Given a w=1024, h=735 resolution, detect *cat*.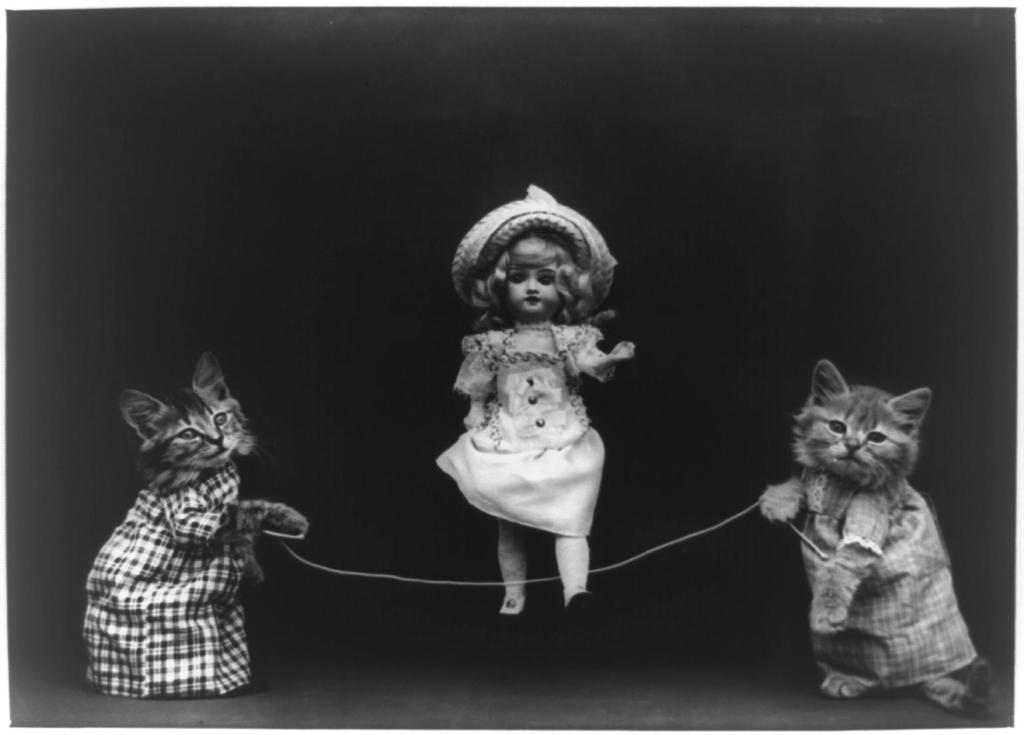
<bbox>756, 357, 998, 724</bbox>.
